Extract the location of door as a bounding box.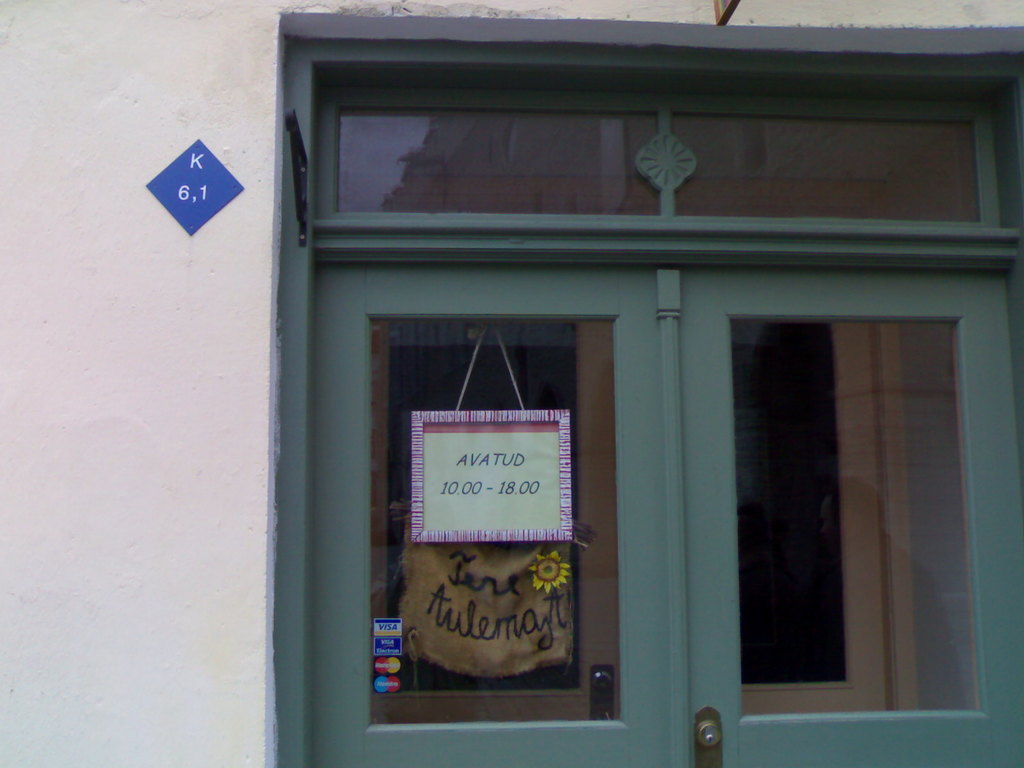
x1=312, y1=266, x2=680, y2=767.
